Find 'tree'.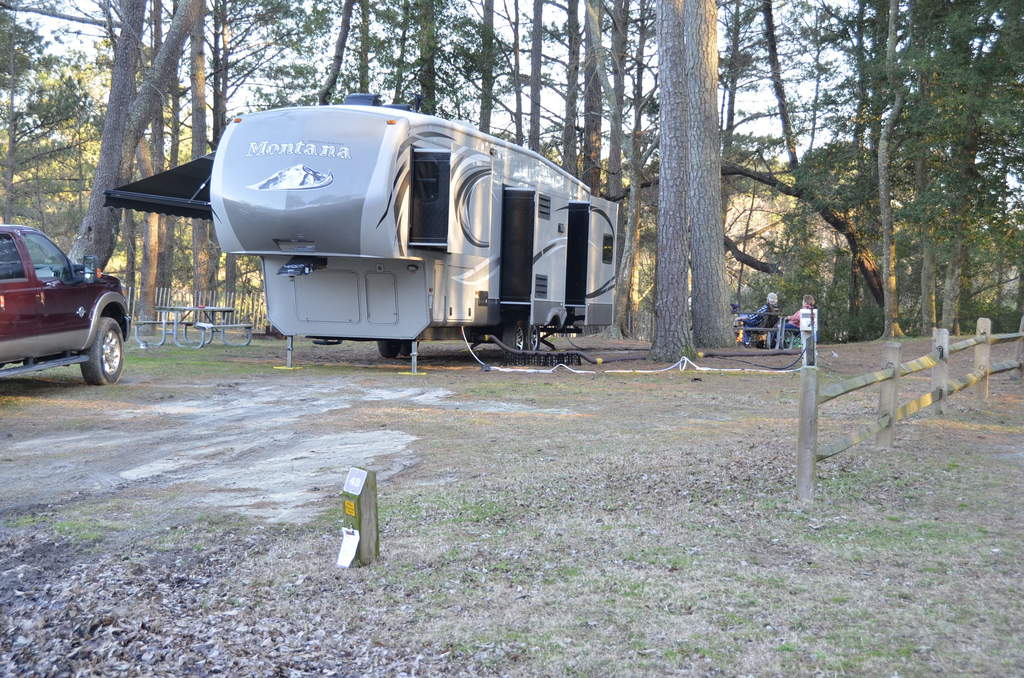
rect(203, 0, 314, 255).
